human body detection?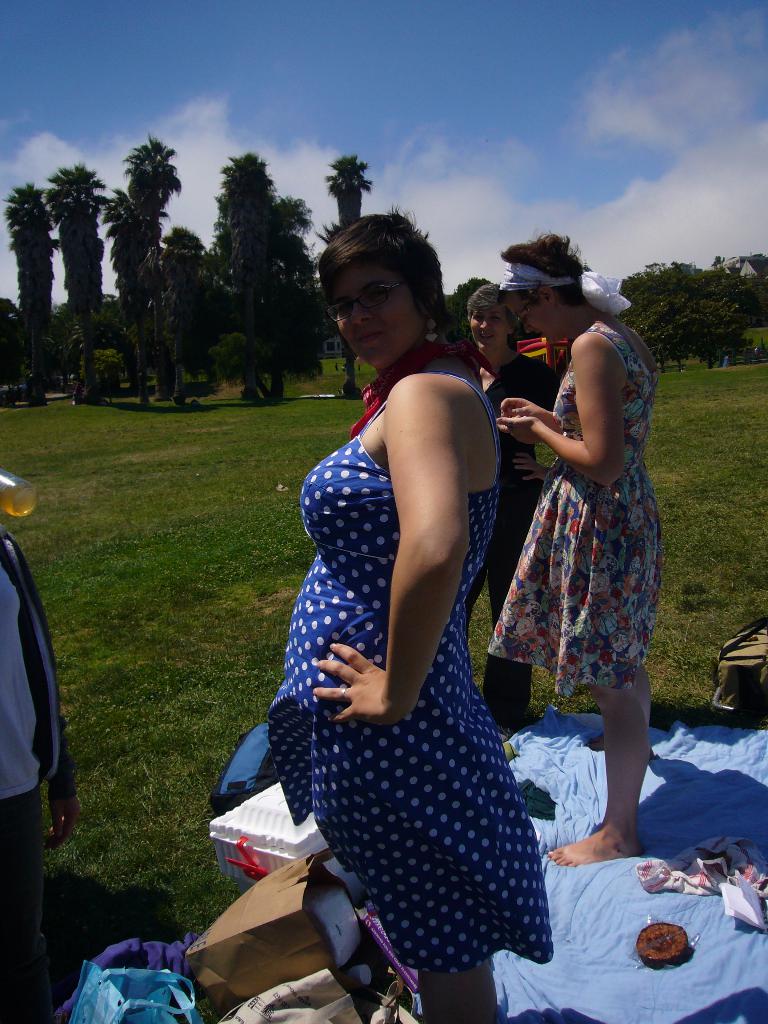
x1=449 y1=285 x2=568 y2=742
